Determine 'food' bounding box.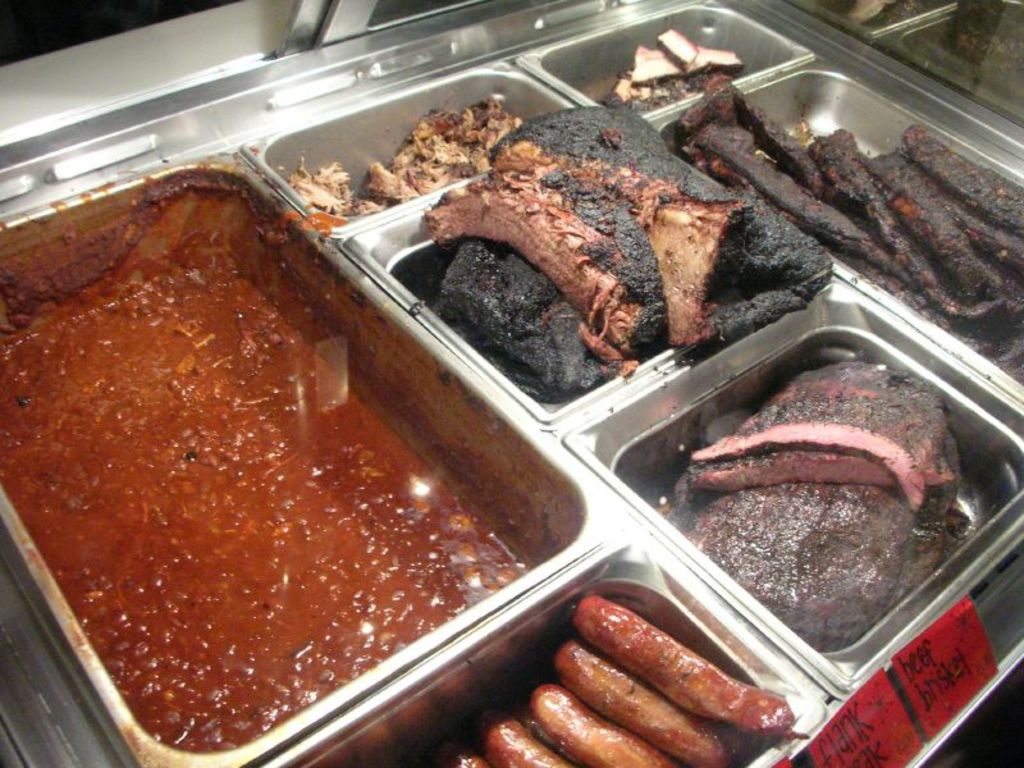
Determined: [681, 119, 914, 289].
